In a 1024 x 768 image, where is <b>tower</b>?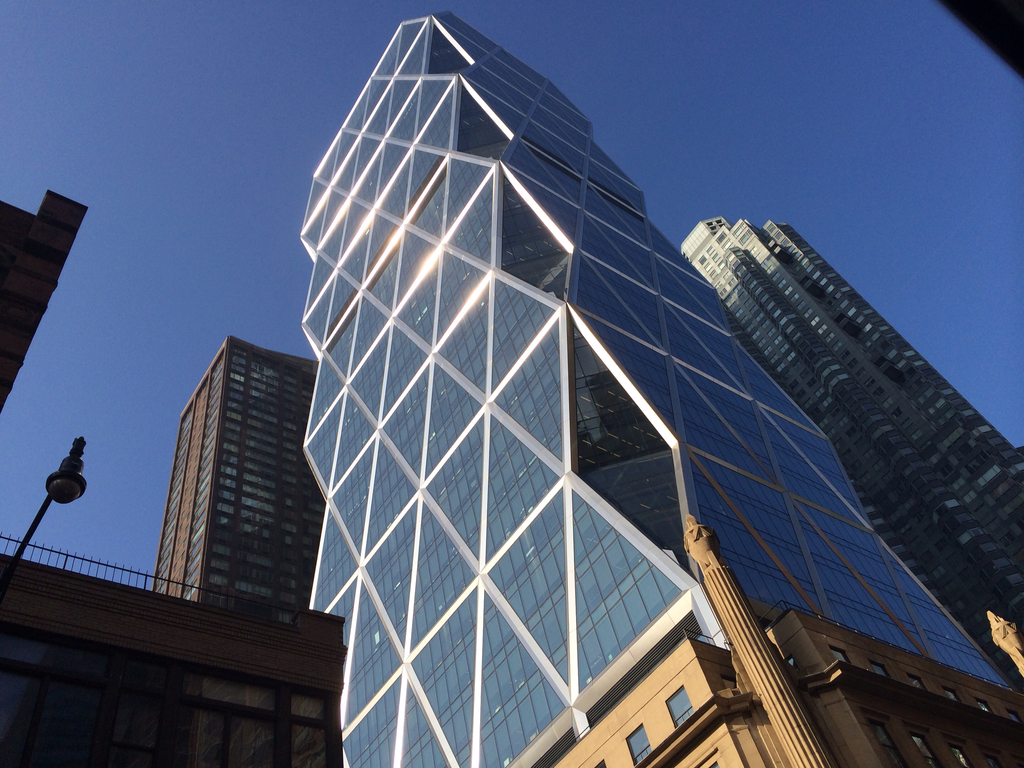
(267,0,911,743).
